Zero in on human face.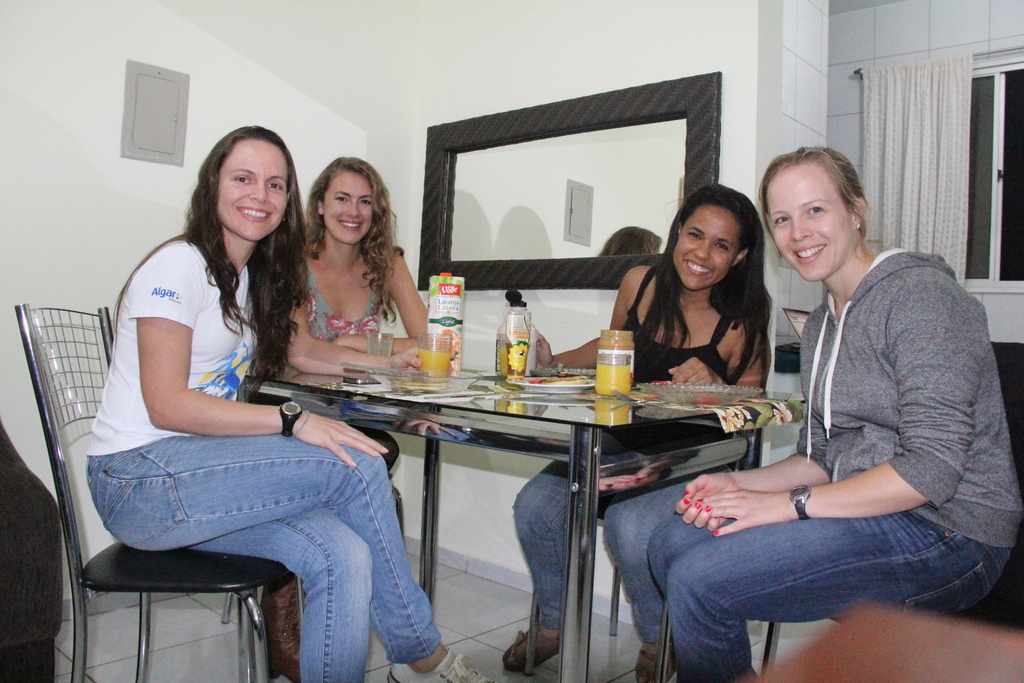
Zeroed in: <region>321, 168, 373, 245</region>.
